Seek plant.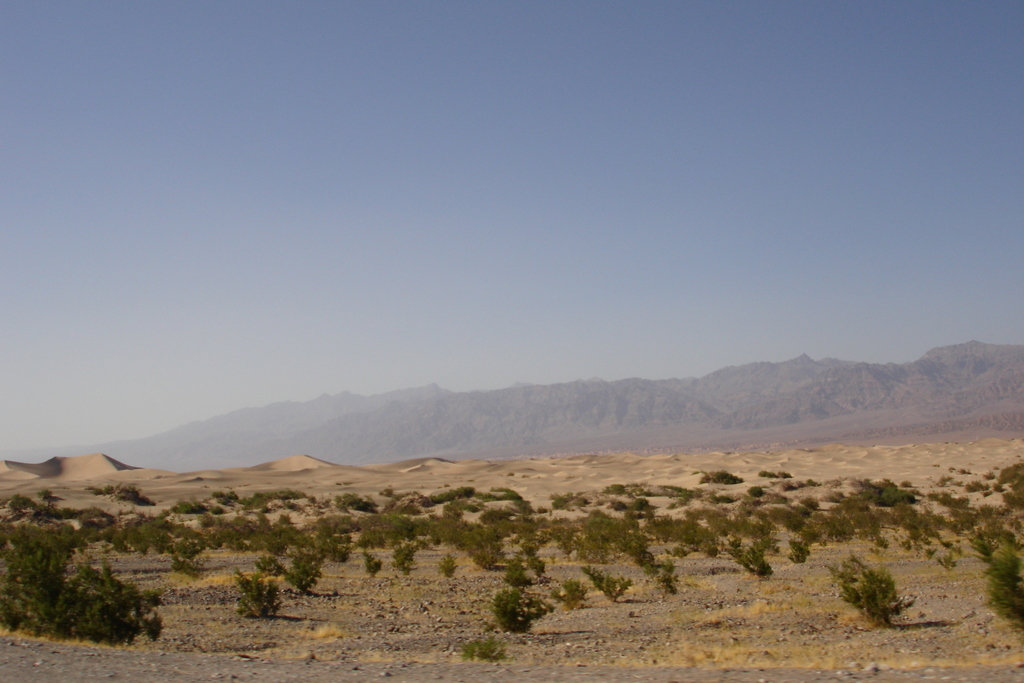
pyautogui.locateOnScreen(588, 559, 620, 587).
